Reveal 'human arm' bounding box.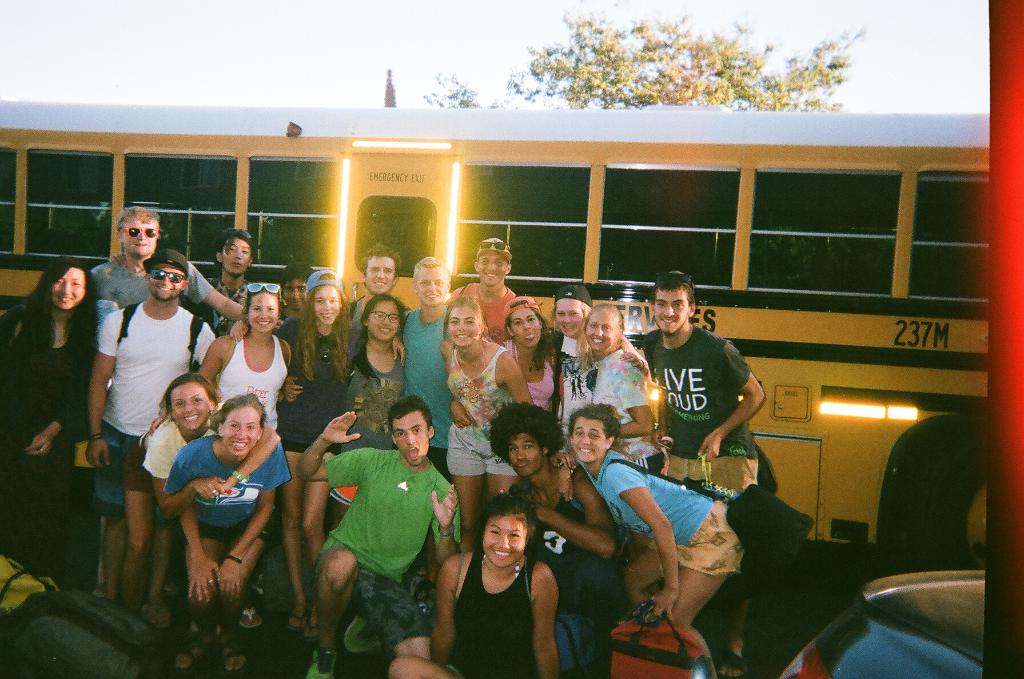
Revealed: region(223, 314, 255, 338).
